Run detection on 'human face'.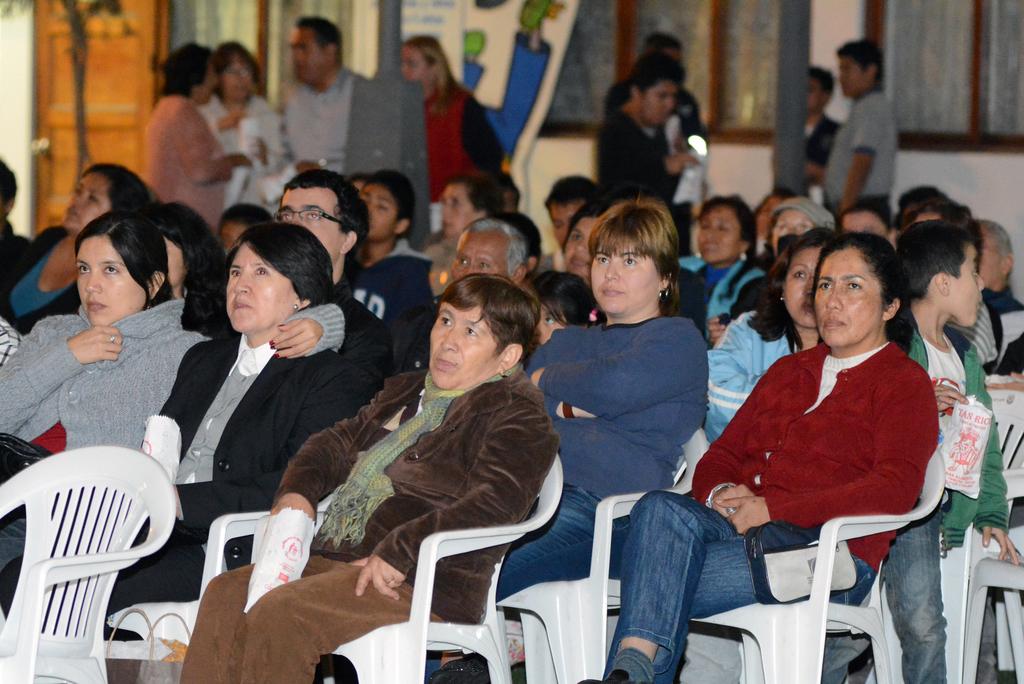
Result: <region>561, 216, 593, 276</region>.
